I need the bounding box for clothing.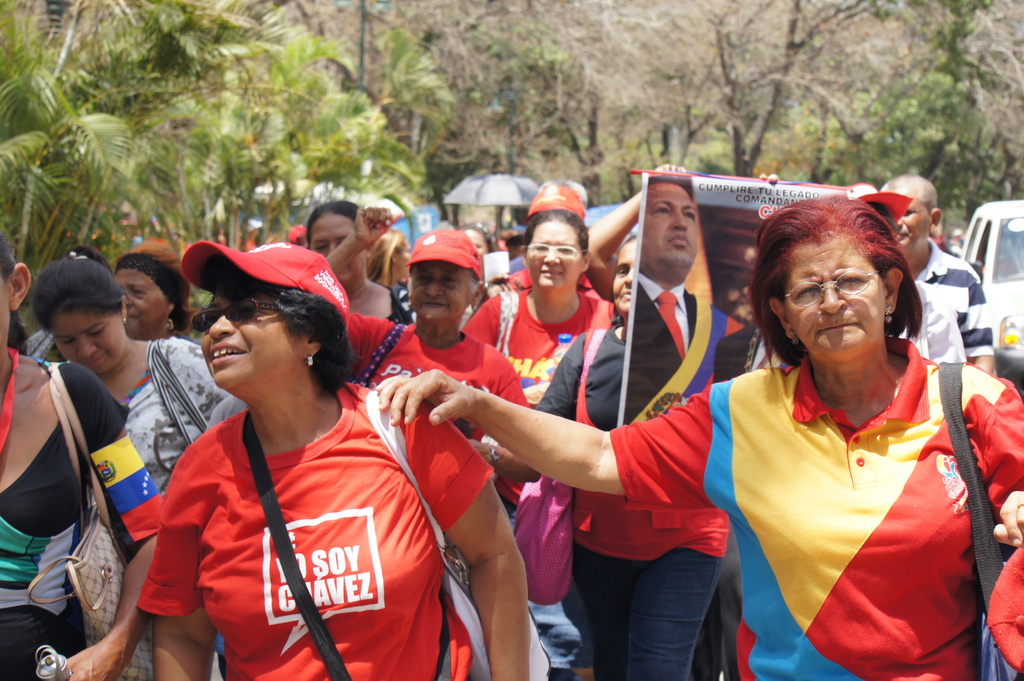
Here it is: left=627, top=272, right=767, bottom=443.
